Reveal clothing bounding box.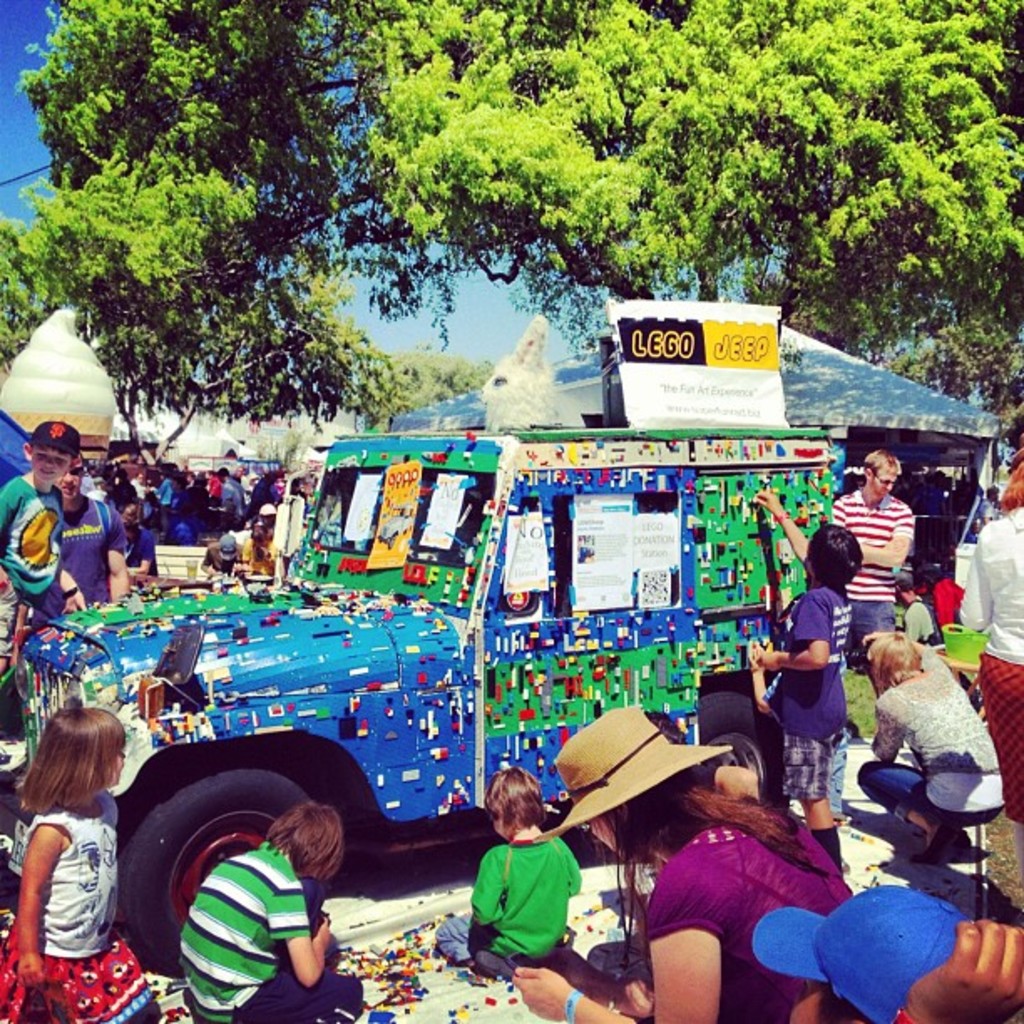
Revealed: 122 520 152 577.
